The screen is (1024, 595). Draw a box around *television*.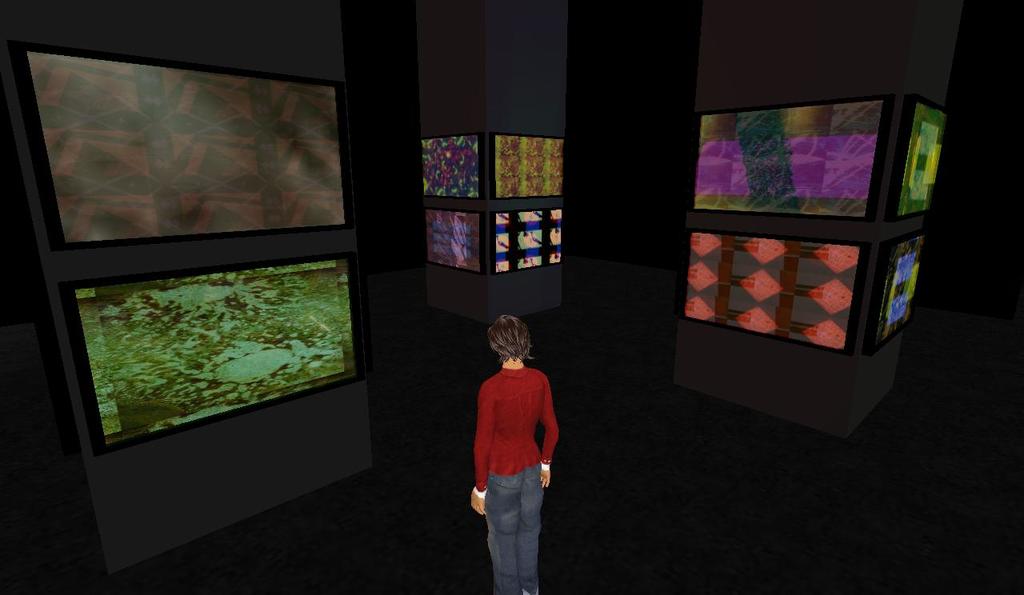
crop(496, 198, 569, 277).
